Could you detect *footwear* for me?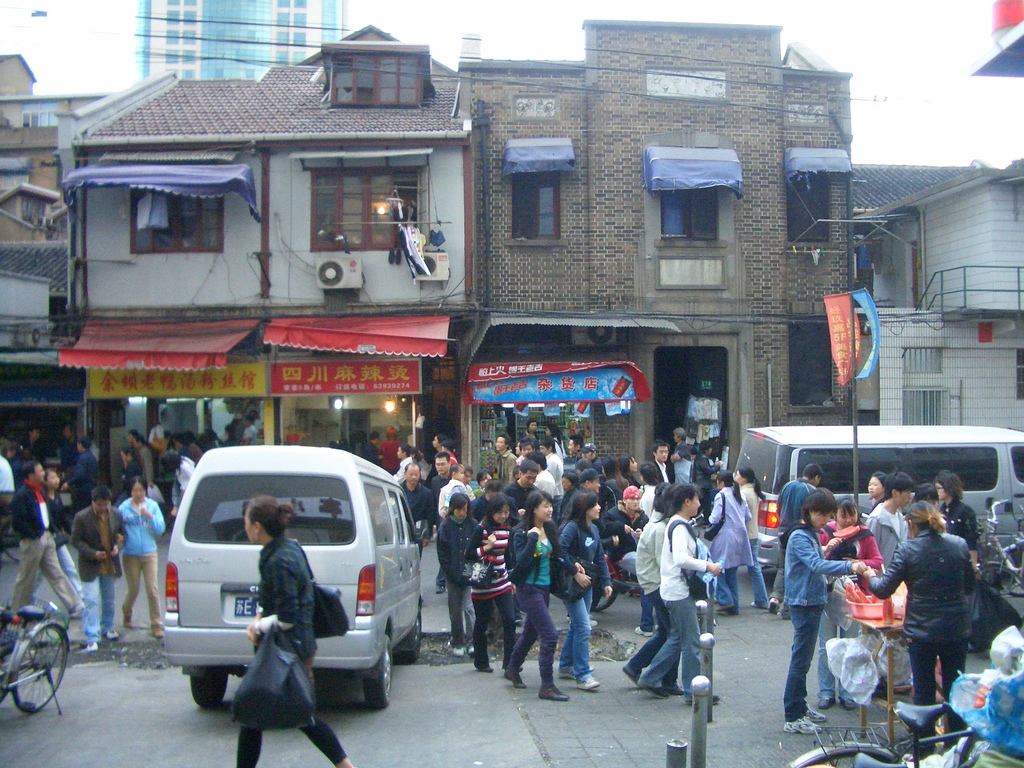
Detection result: {"x1": 783, "y1": 717, "x2": 820, "y2": 734}.
